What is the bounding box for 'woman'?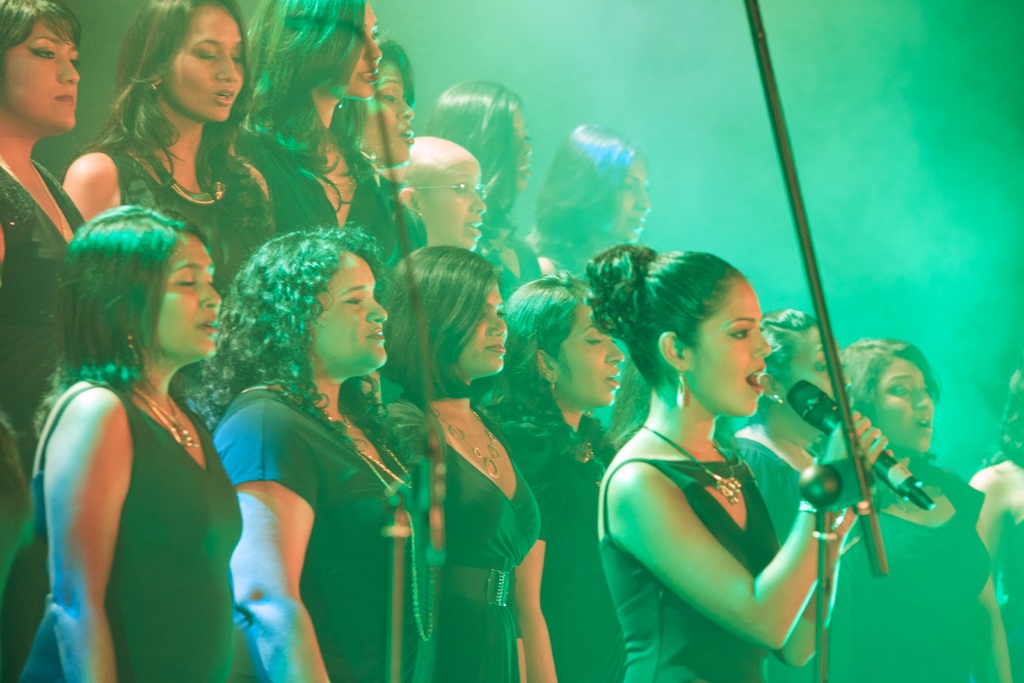
bbox=(421, 73, 535, 274).
